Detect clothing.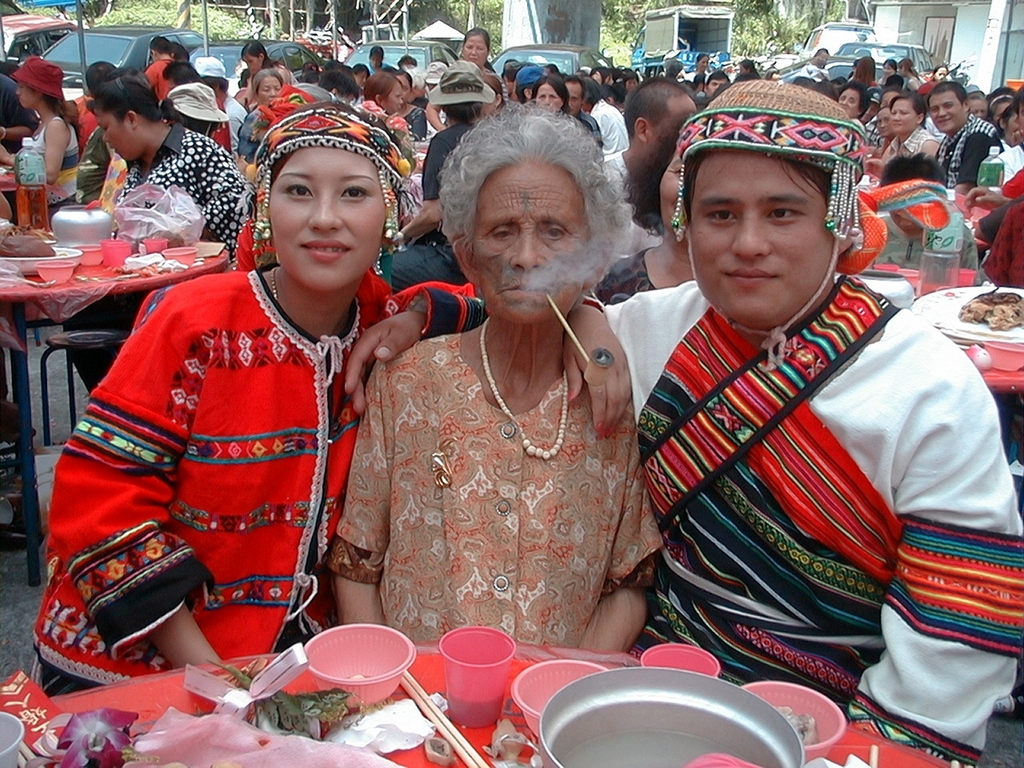
Detected at (189, 56, 238, 90).
